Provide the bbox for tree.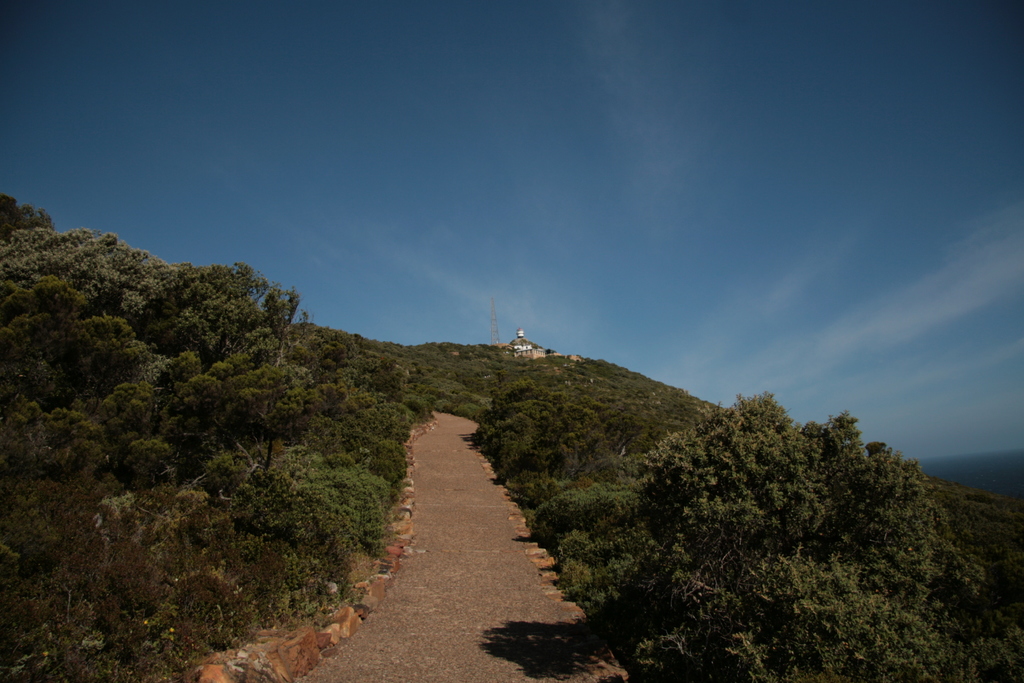
rect(0, 256, 433, 681).
